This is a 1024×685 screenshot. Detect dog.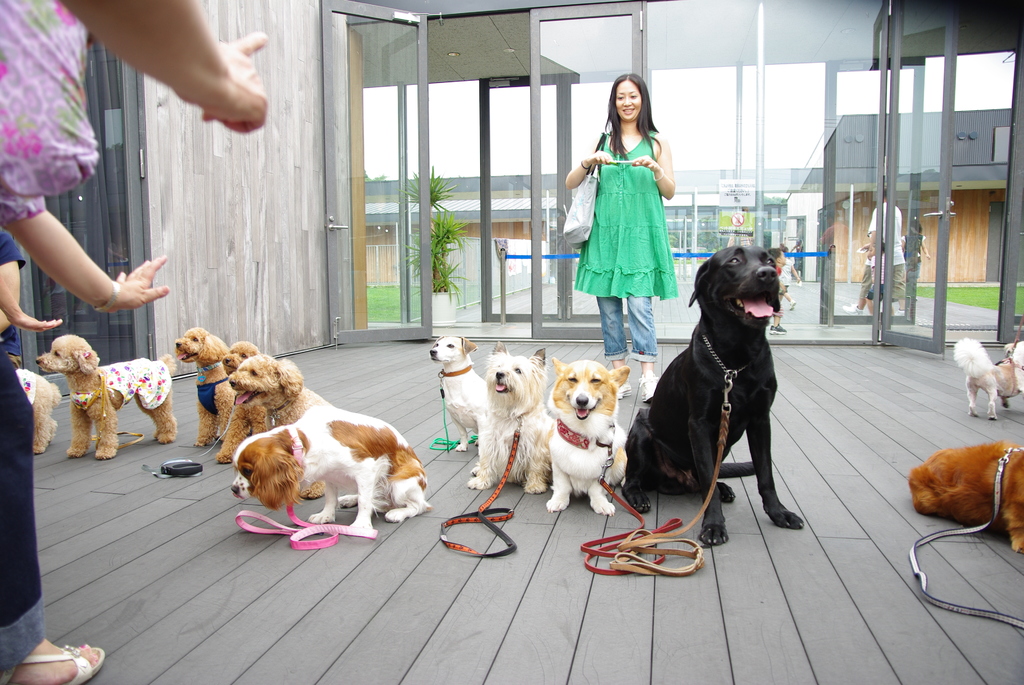
[x1=216, y1=339, x2=264, y2=464].
